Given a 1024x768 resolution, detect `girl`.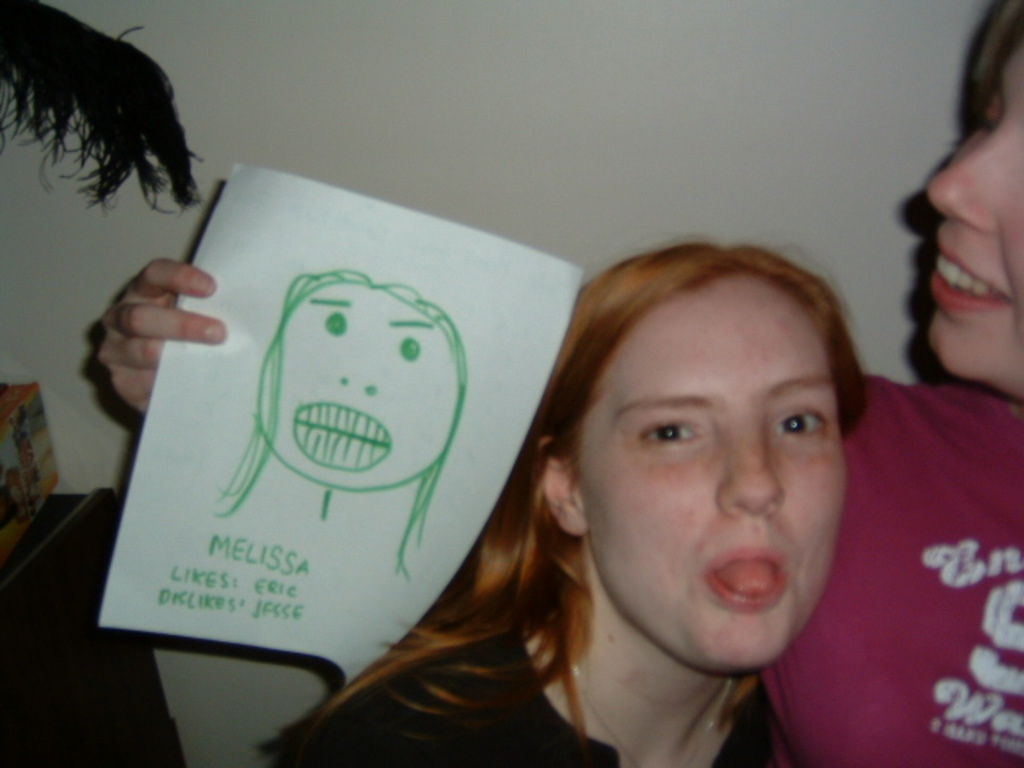
99 0 1022 766.
